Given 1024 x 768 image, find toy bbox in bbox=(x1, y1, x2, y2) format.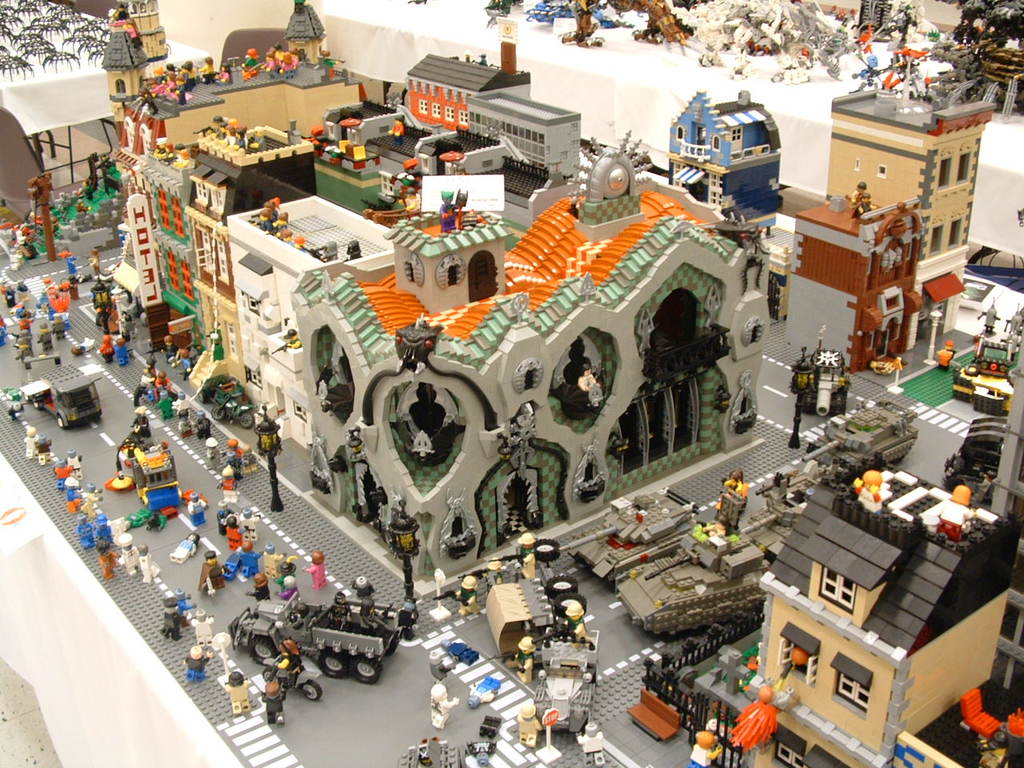
bbox=(328, 590, 352, 634).
